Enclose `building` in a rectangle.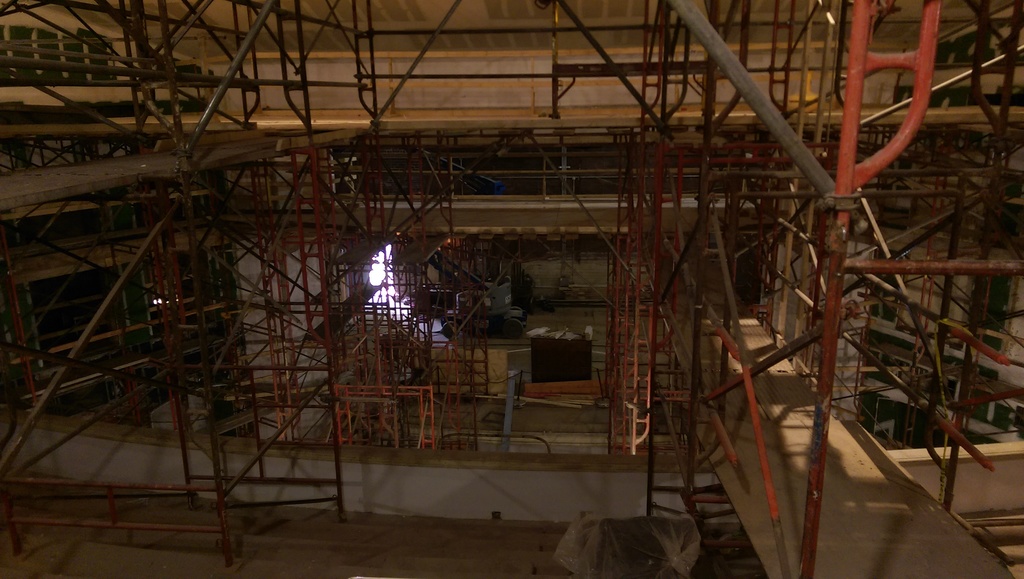
0,0,1023,578.
